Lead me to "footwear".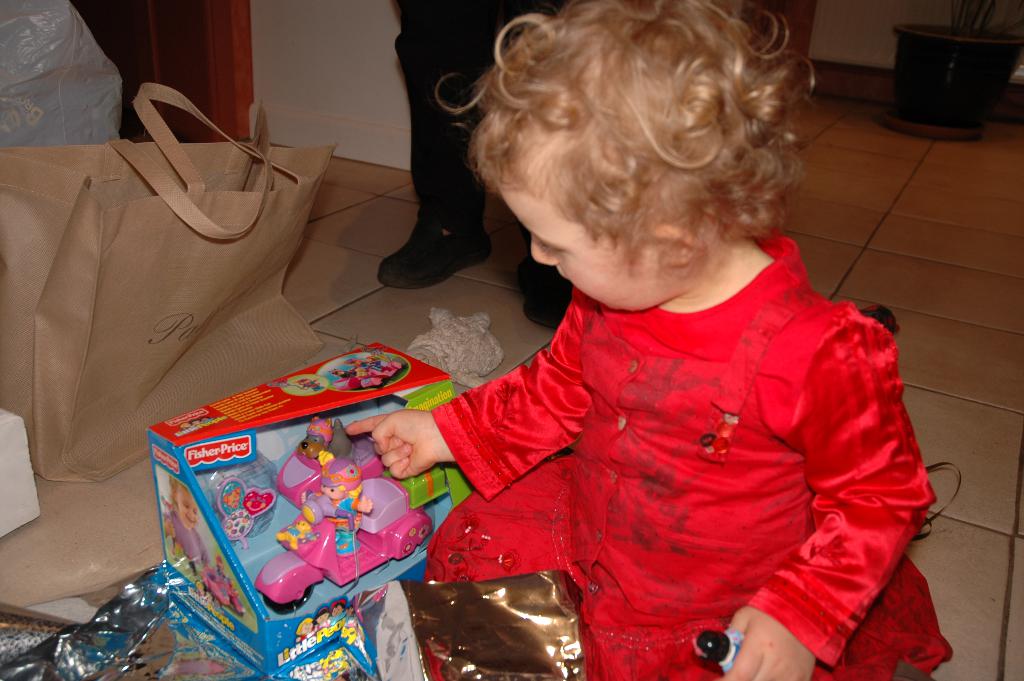
Lead to x1=517 y1=255 x2=572 y2=330.
